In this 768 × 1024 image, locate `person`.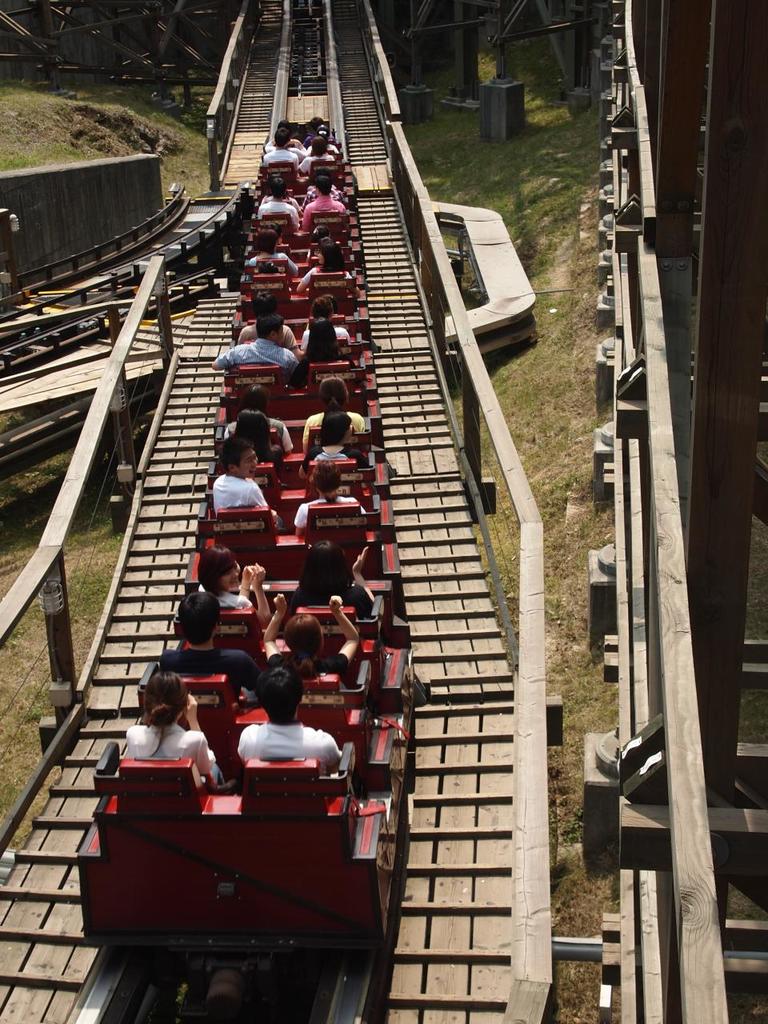
Bounding box: Rect(237, 662, 341, 776).
